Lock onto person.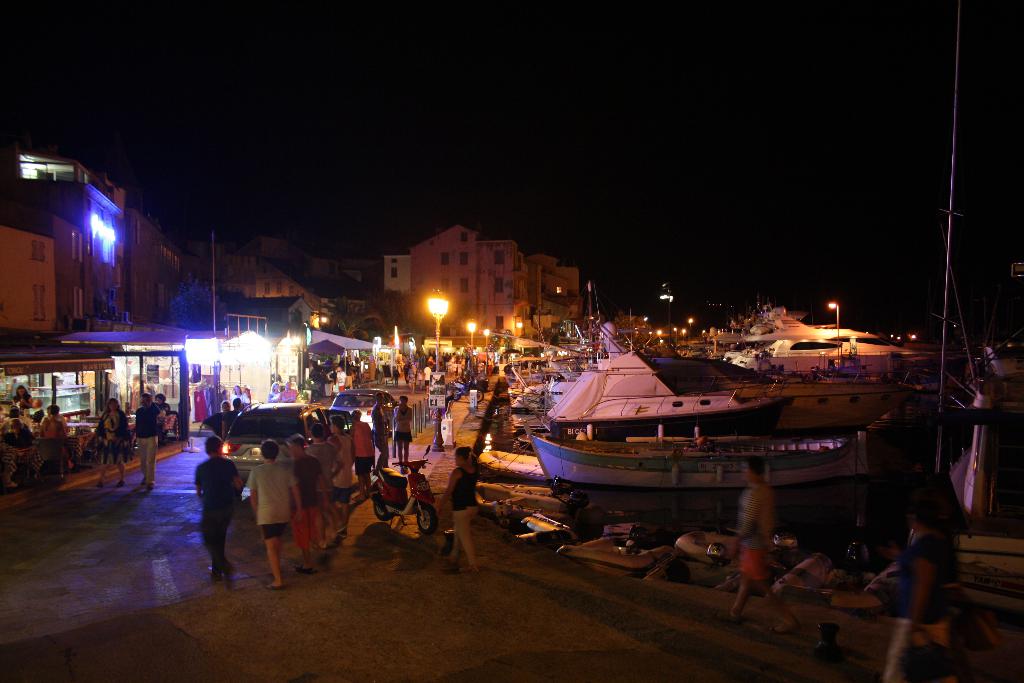
Locked: (372,392,390,470).
